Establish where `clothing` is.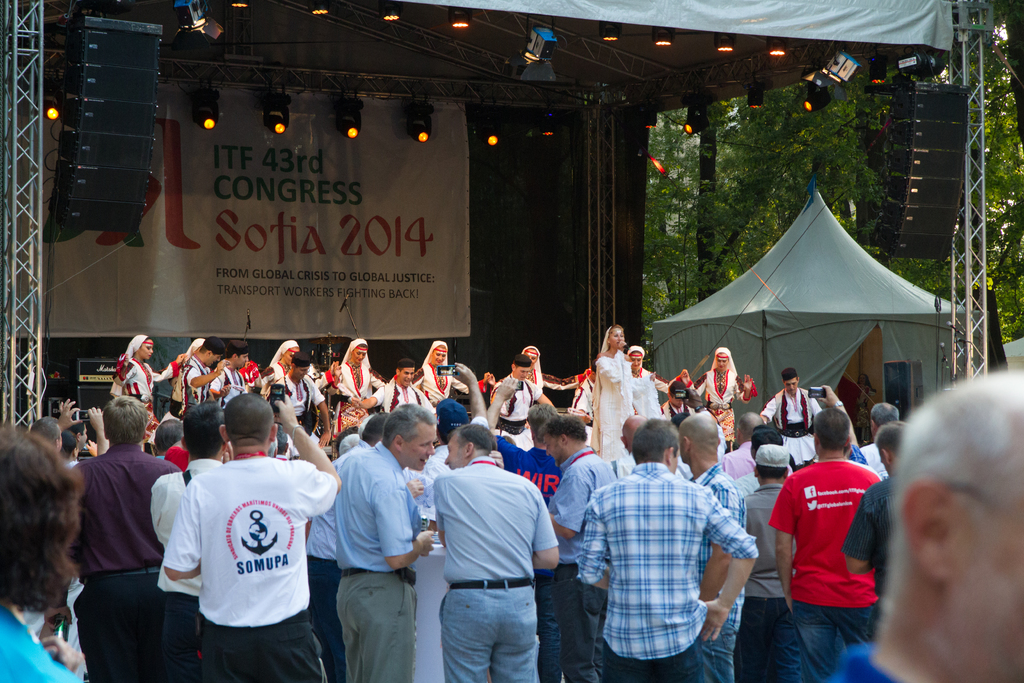
Established at (left=604, top=447, right=681, bottom=488).
